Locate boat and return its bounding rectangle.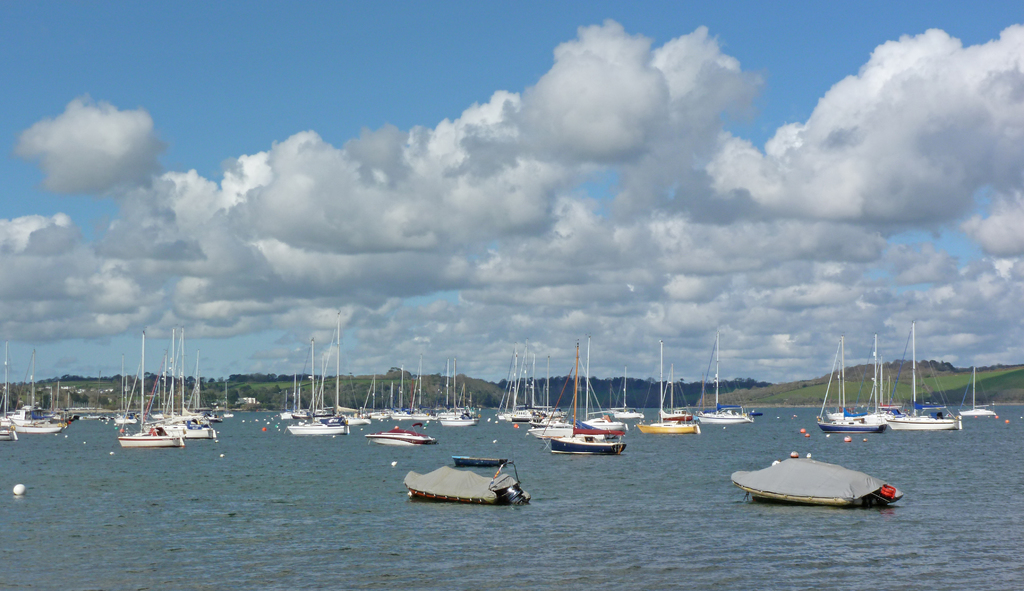
bbox=(510, 347, 535, 421).
